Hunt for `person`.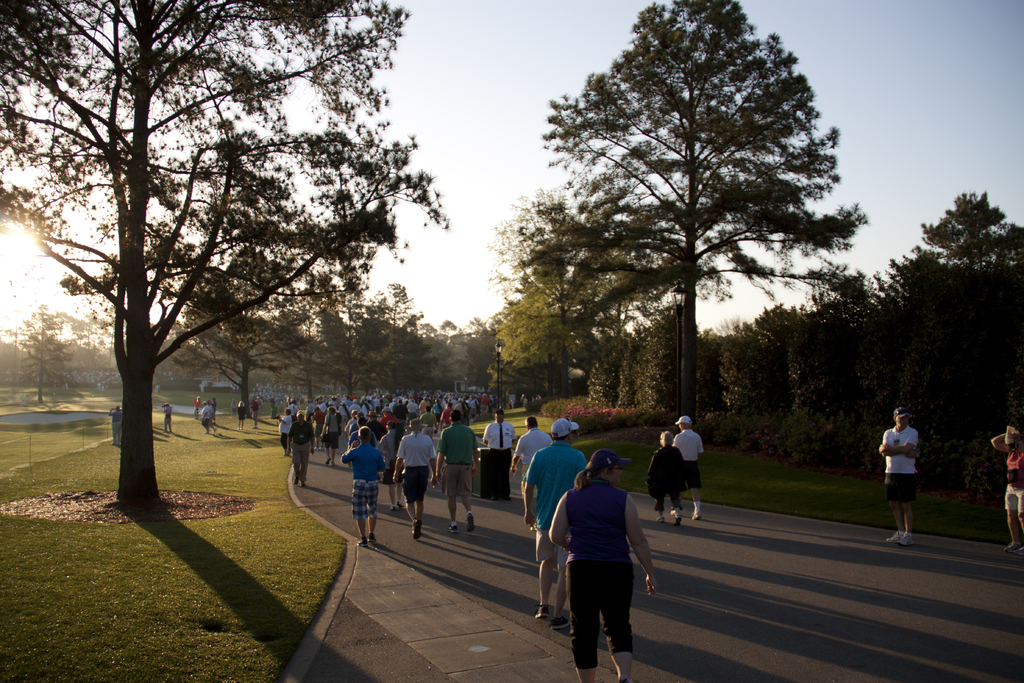
Hunted down at bbox=[435, 411, 474, 532].
